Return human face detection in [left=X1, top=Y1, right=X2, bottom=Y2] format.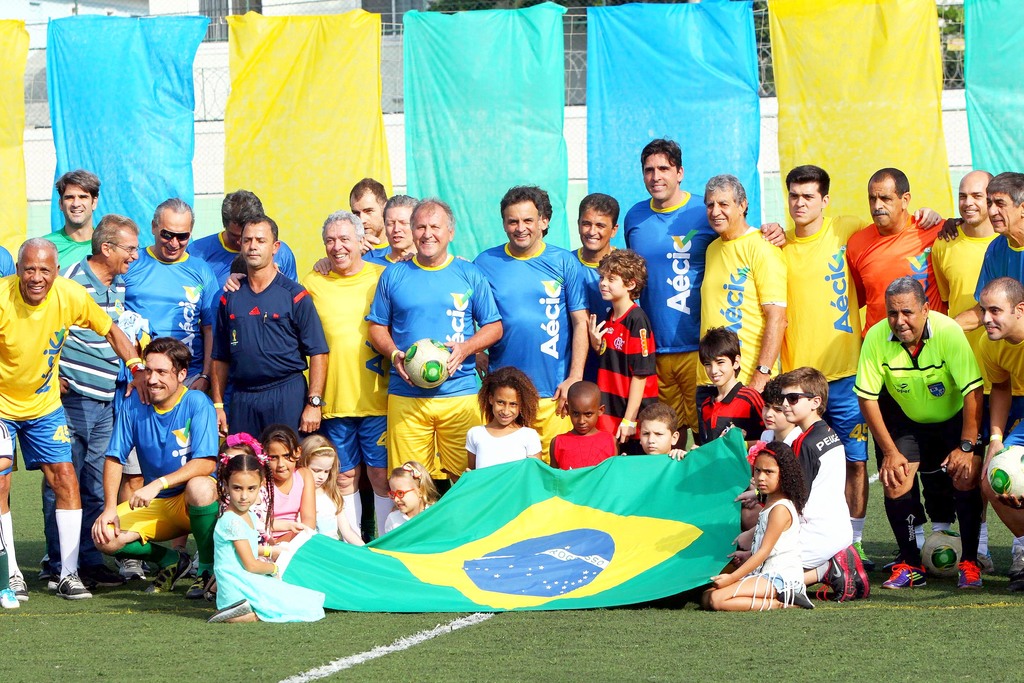
[left=640, top=154, right=679, bottom=204].
